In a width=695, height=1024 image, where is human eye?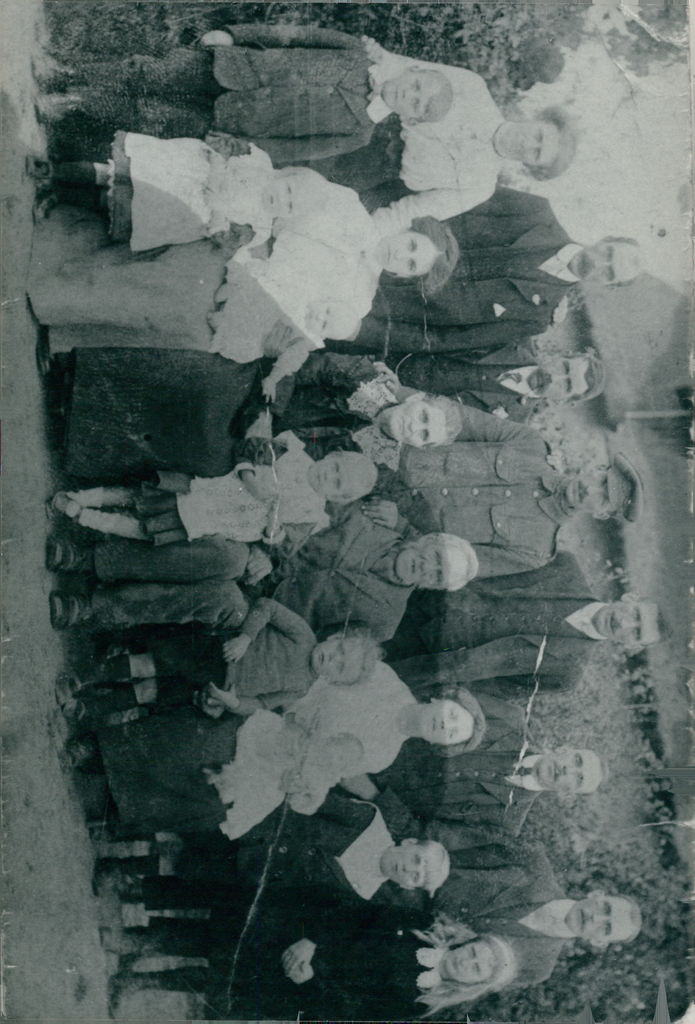
(left=336, top=643, right=345, bottom=653).
